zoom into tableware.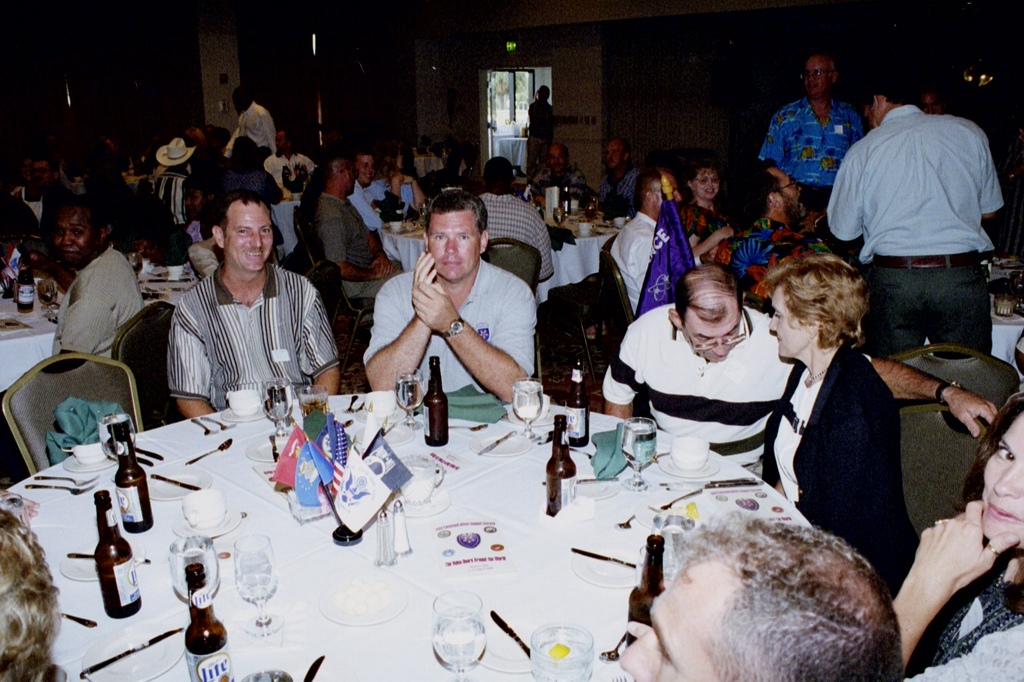
Zoom target: [62, 440, 113, 477].
